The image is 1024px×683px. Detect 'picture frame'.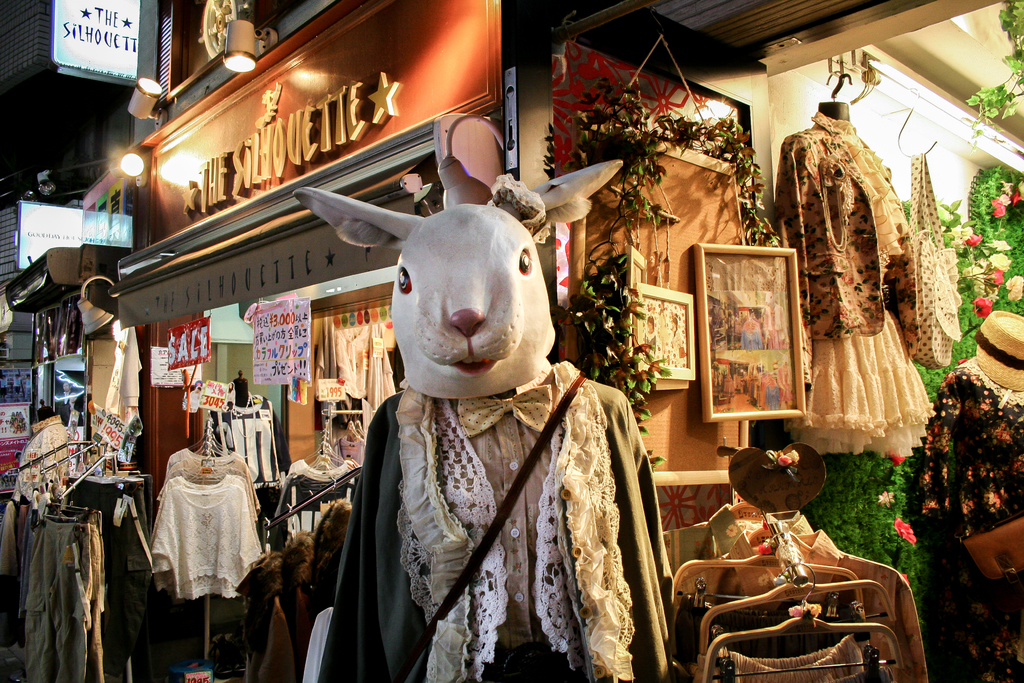
Detection: BBox(630, 281, 699, 386).
